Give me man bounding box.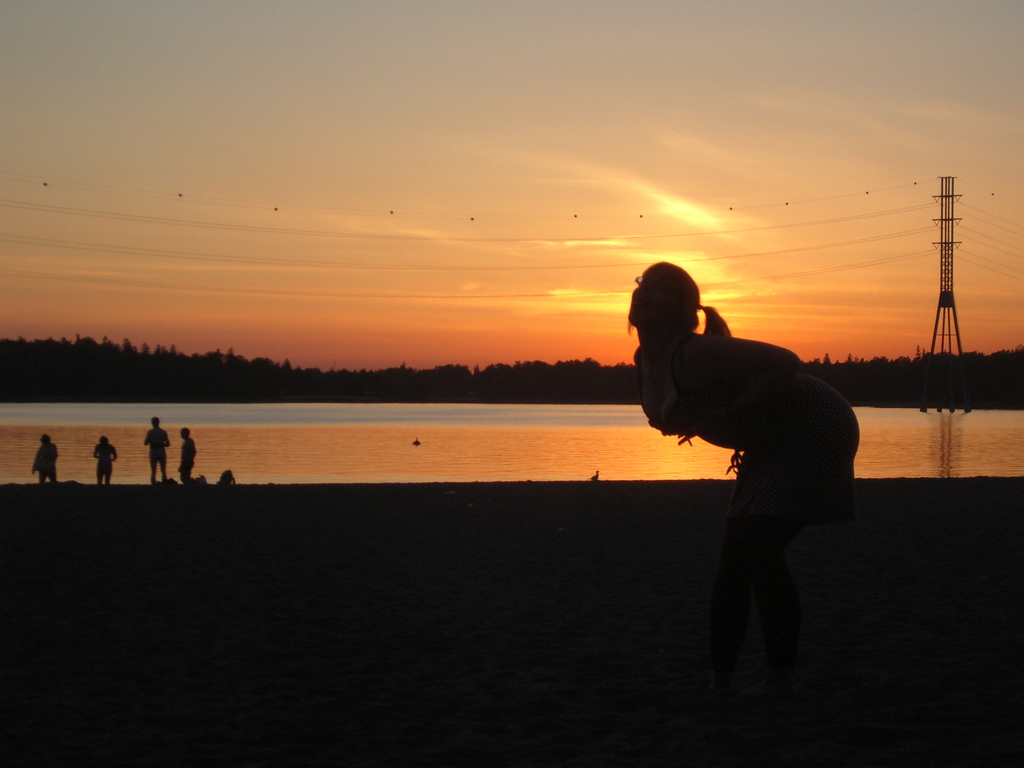
[175, 428, 195, 481].
